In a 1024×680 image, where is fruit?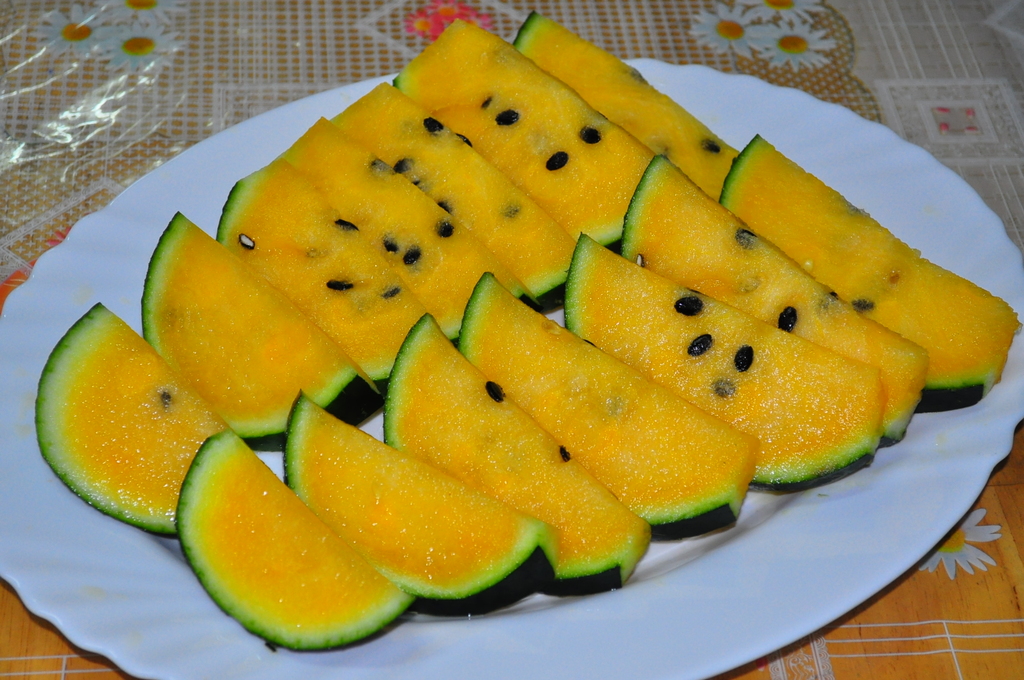
locate(34, 300, 240, 539).
